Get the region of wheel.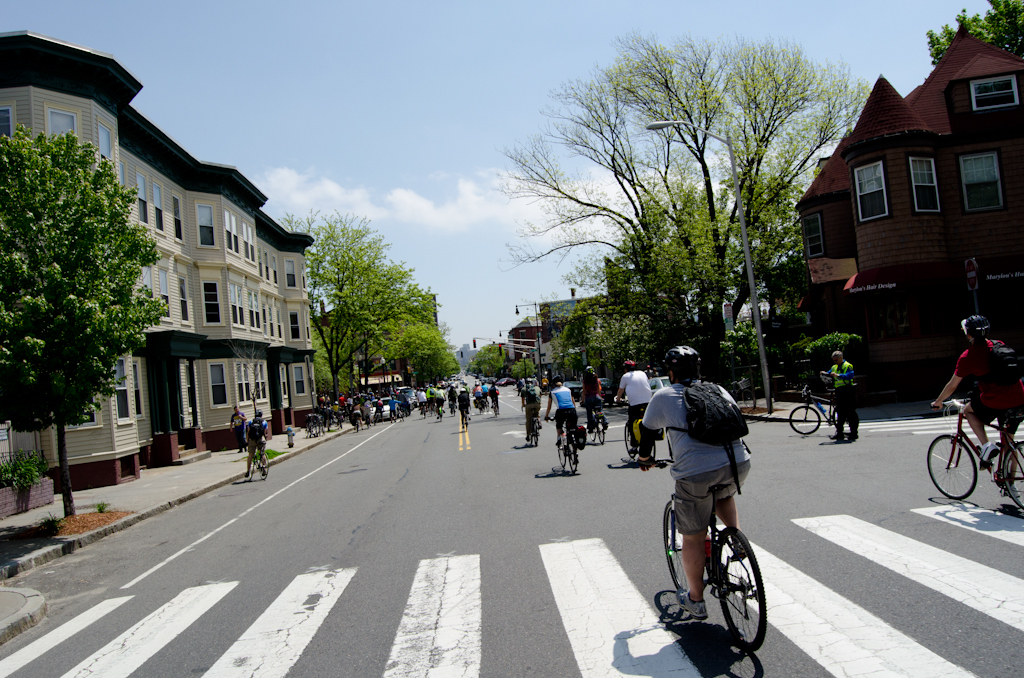
pyautogui.locateOnScreen(421, 406, 425, 418).
